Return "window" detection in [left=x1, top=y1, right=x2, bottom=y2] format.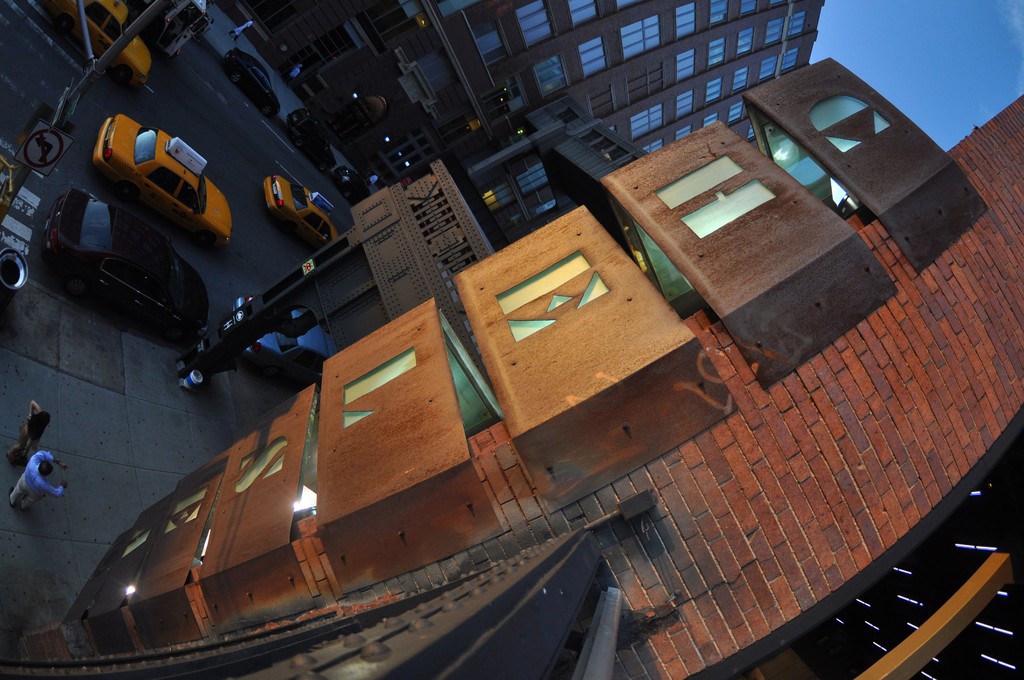
[left=516, top=0, right=555, bottom=47].
